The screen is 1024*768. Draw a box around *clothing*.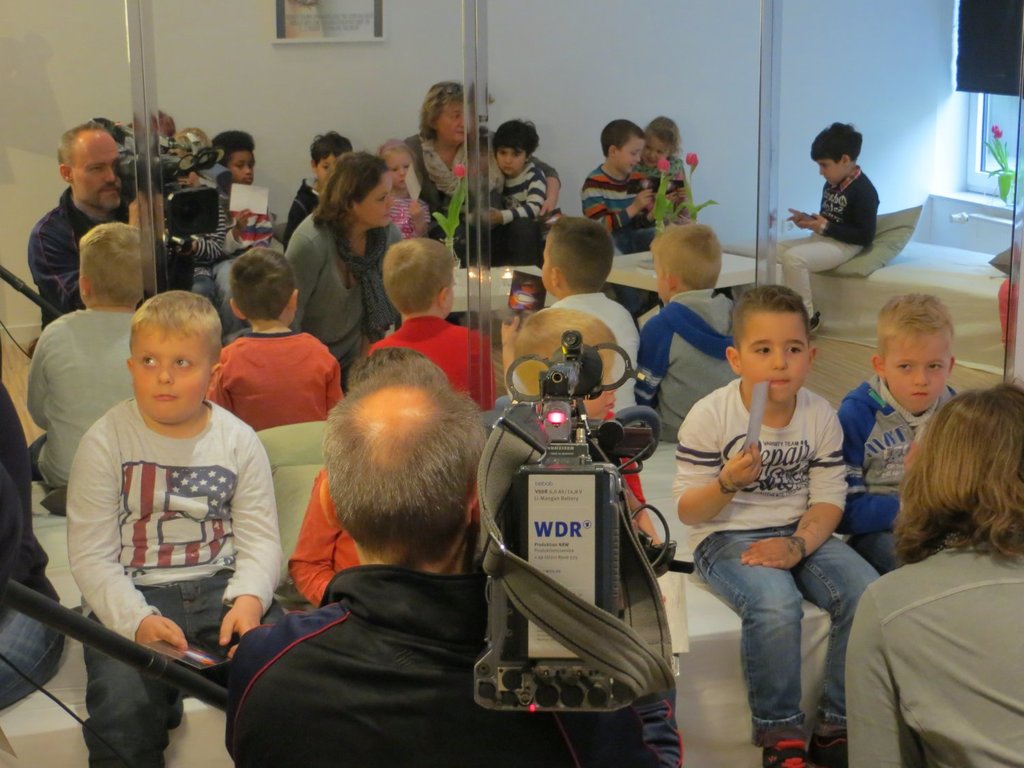
{"x1": 83, "y1": 583, "x2": 279, "y2": 767}.
